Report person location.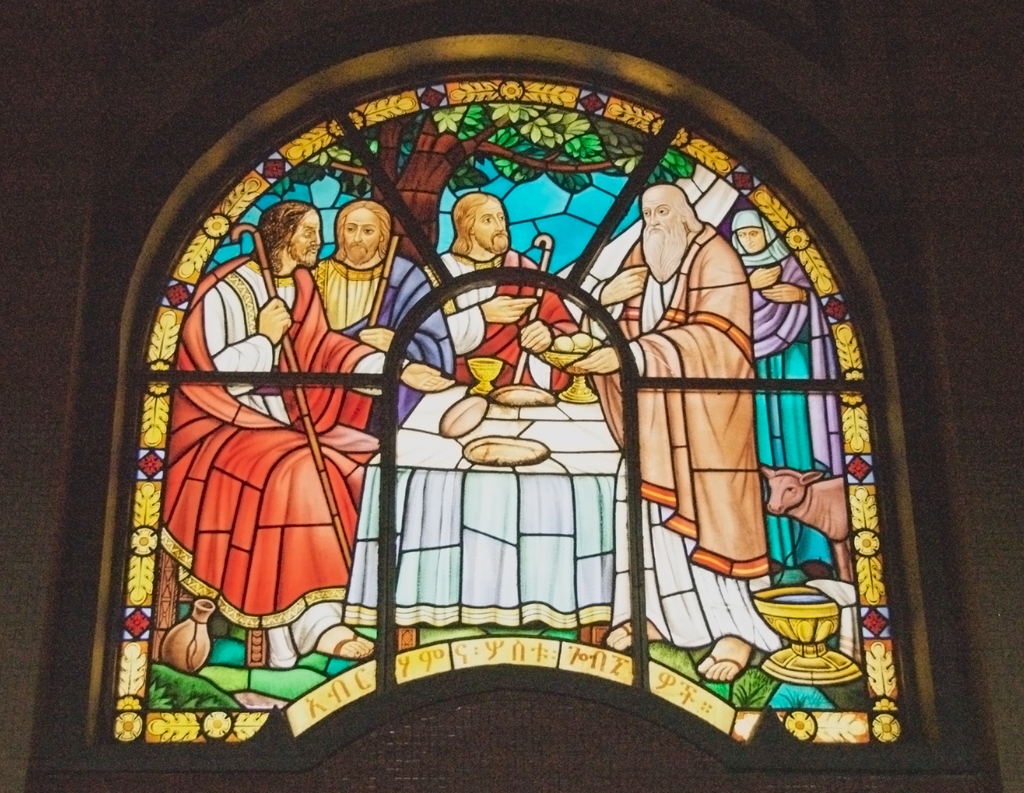
Report: <region>727, 207, 842, 582</region>.
